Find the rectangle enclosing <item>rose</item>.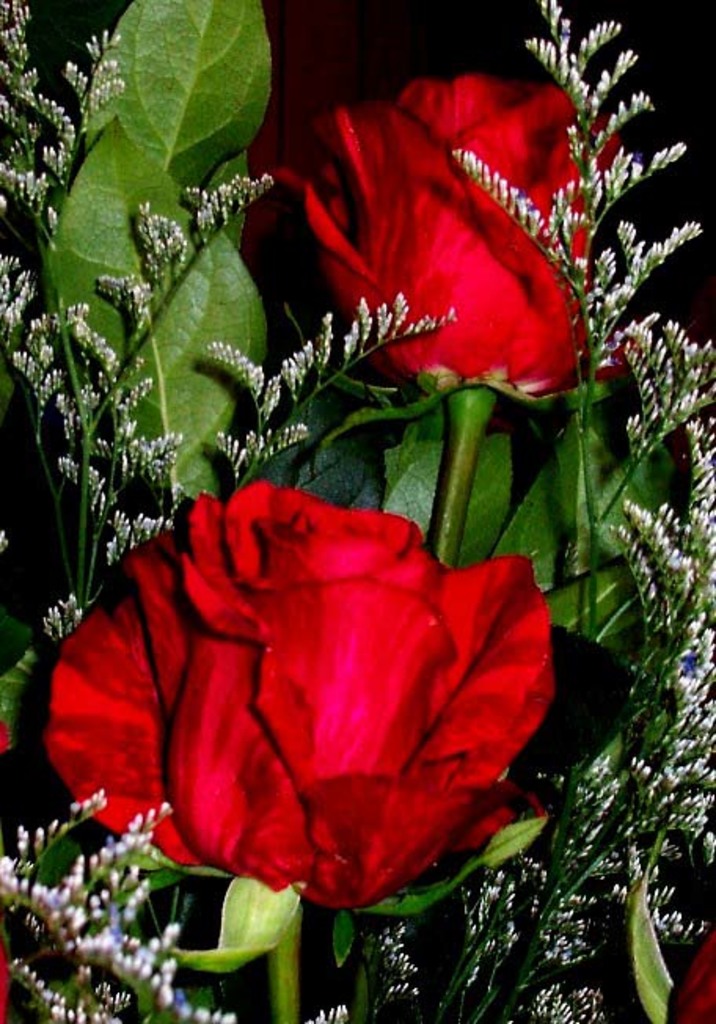
bbox=[47, 479, 556, 914].
